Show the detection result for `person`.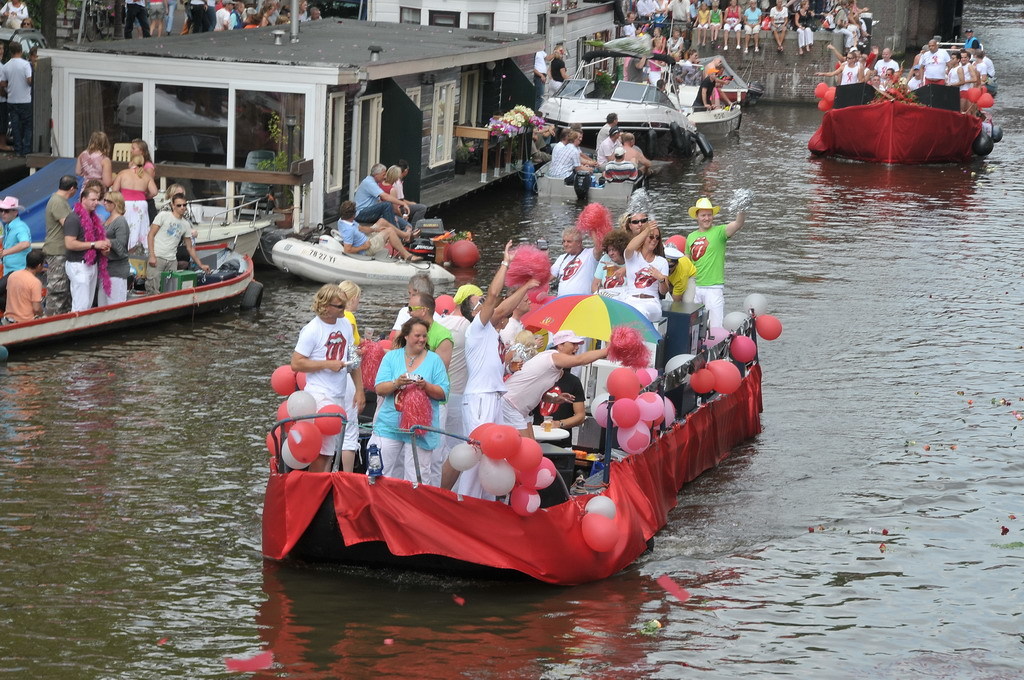
BBox(0, 0, 52, 44).
